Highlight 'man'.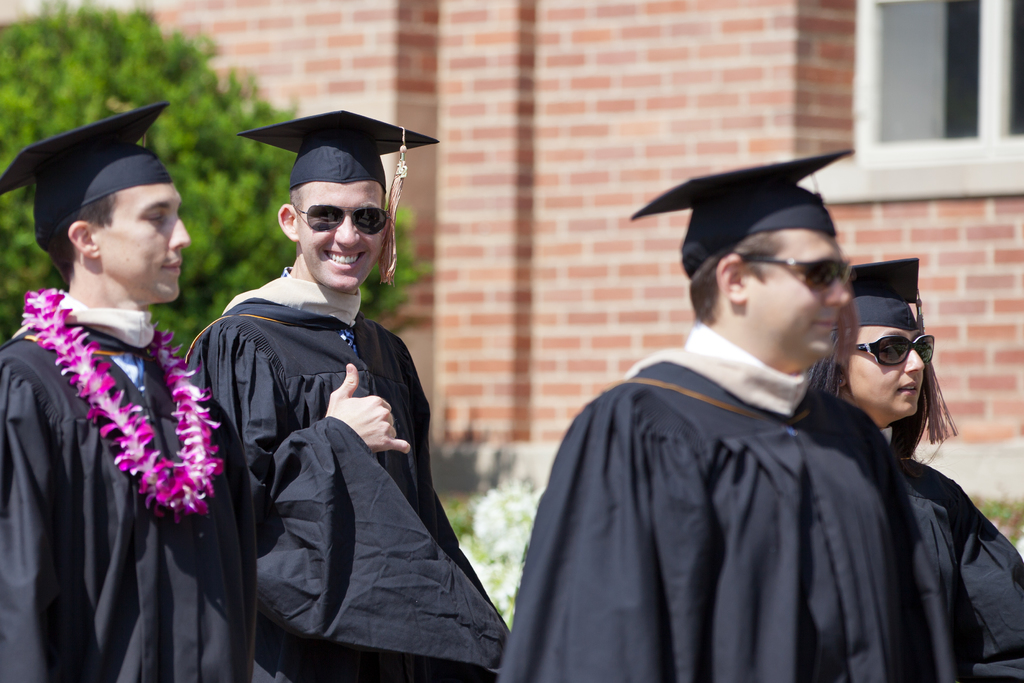
Highlighted region: x1=501 y1=145 x2=963 y2=682.
